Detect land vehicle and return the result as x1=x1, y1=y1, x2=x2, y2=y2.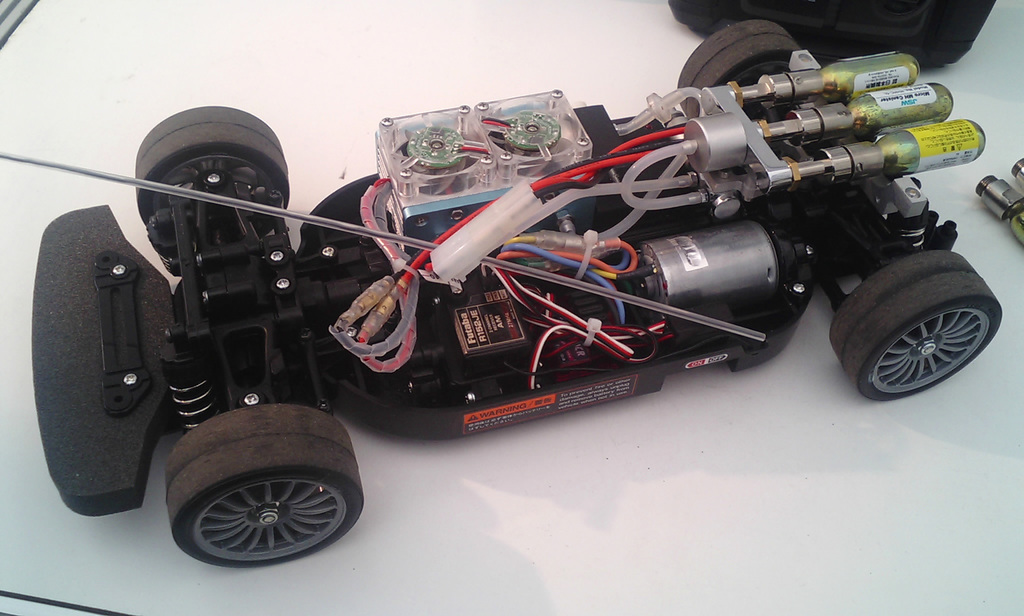
x1=55, y1=56, x2=999, y2=514.
